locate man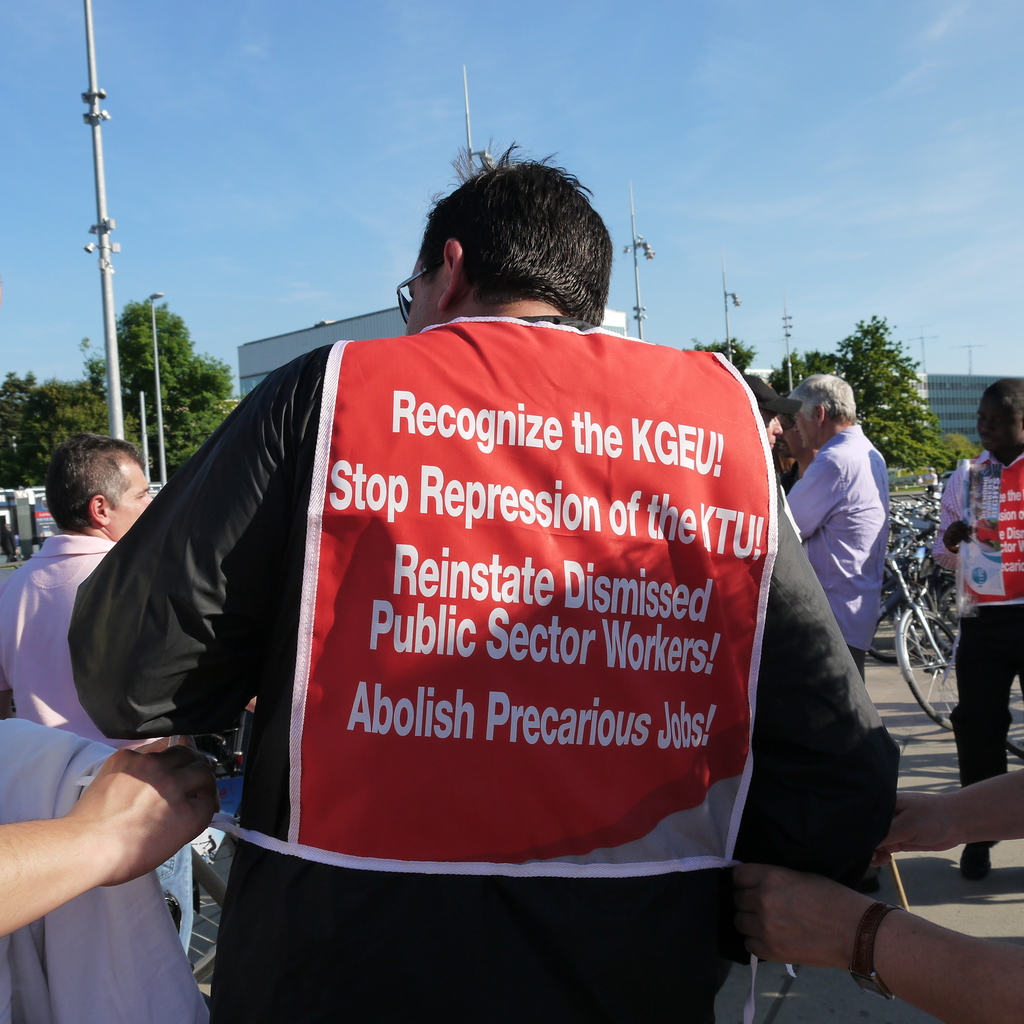
select_region(0, 434, 196, 959)
